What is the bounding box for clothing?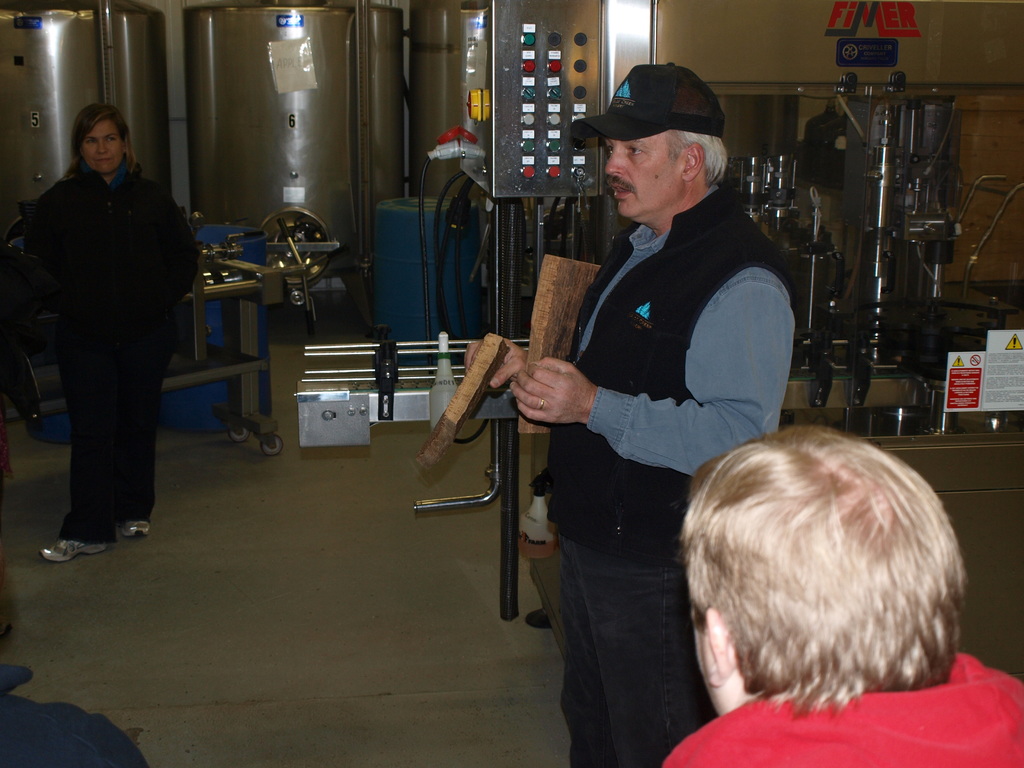
pyautogui.locateOnScreen(668, 639, 1023, 767).
